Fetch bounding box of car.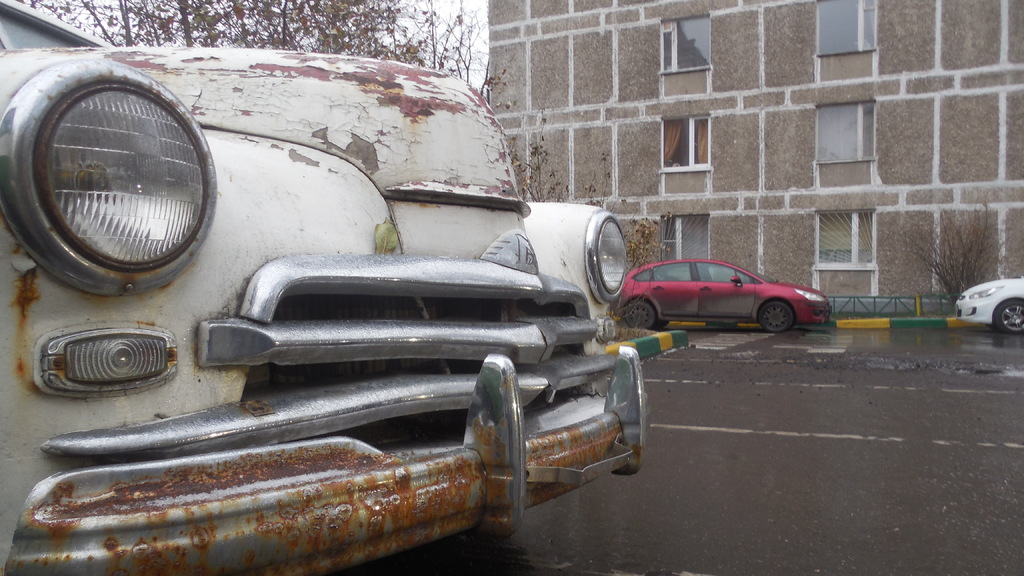
Bbox: box(952, 269, 1023, 331).
